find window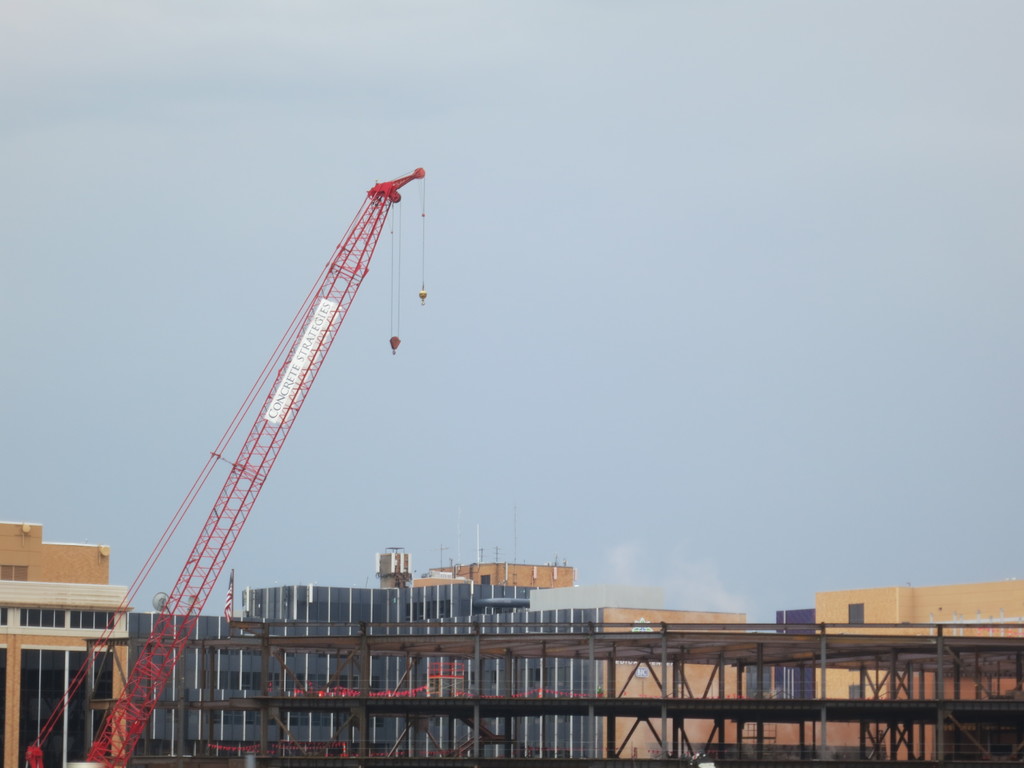
(left=488, top=671, right=499, bottom=685)
